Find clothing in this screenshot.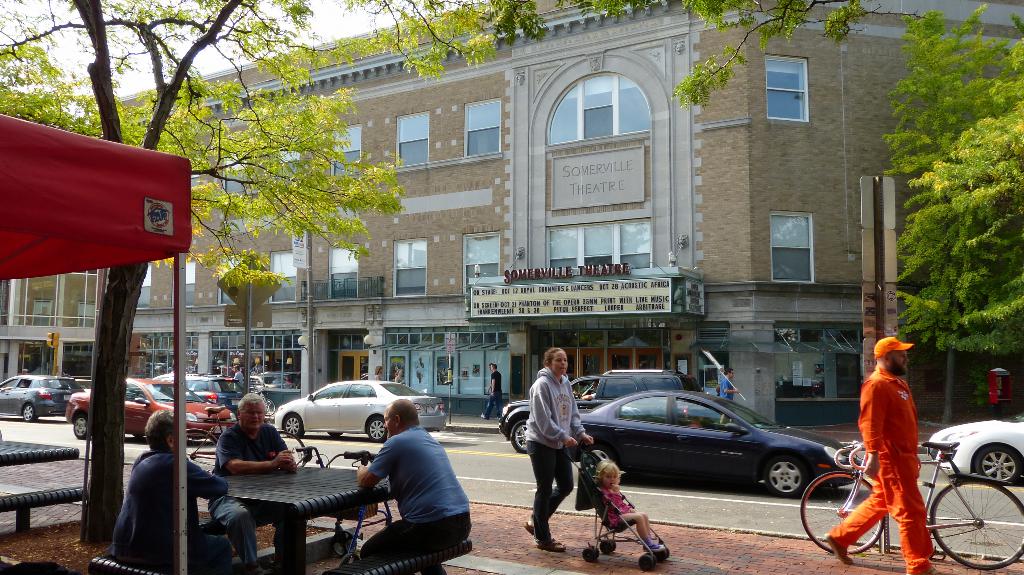
The bounding box for clothing is 477:373:508:416.
